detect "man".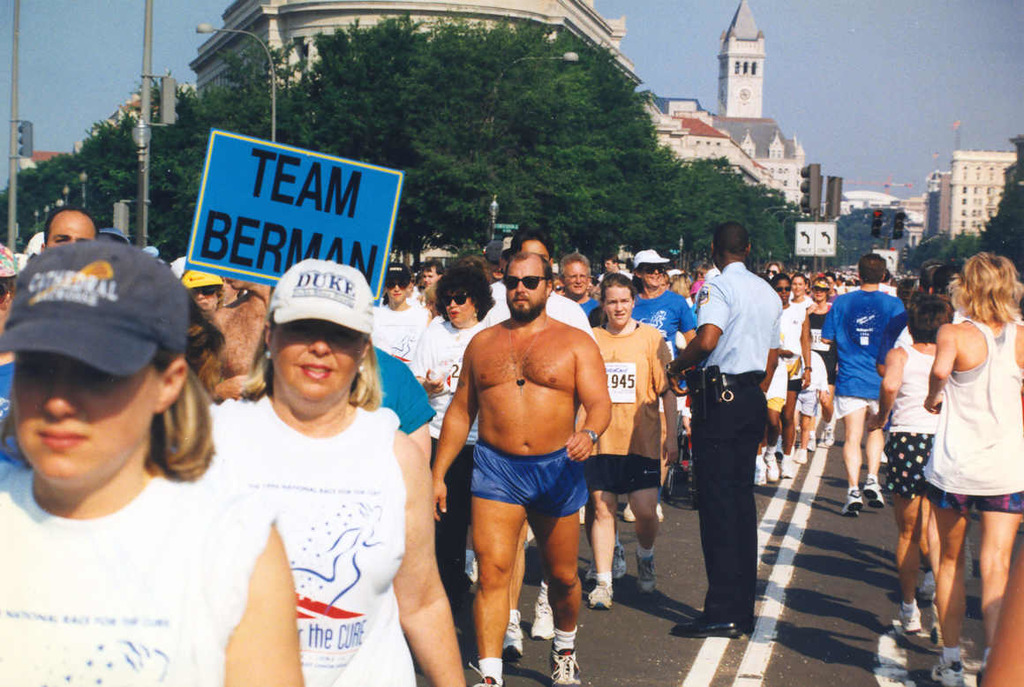
Detected at Rect(365, 262, 423, 367).
